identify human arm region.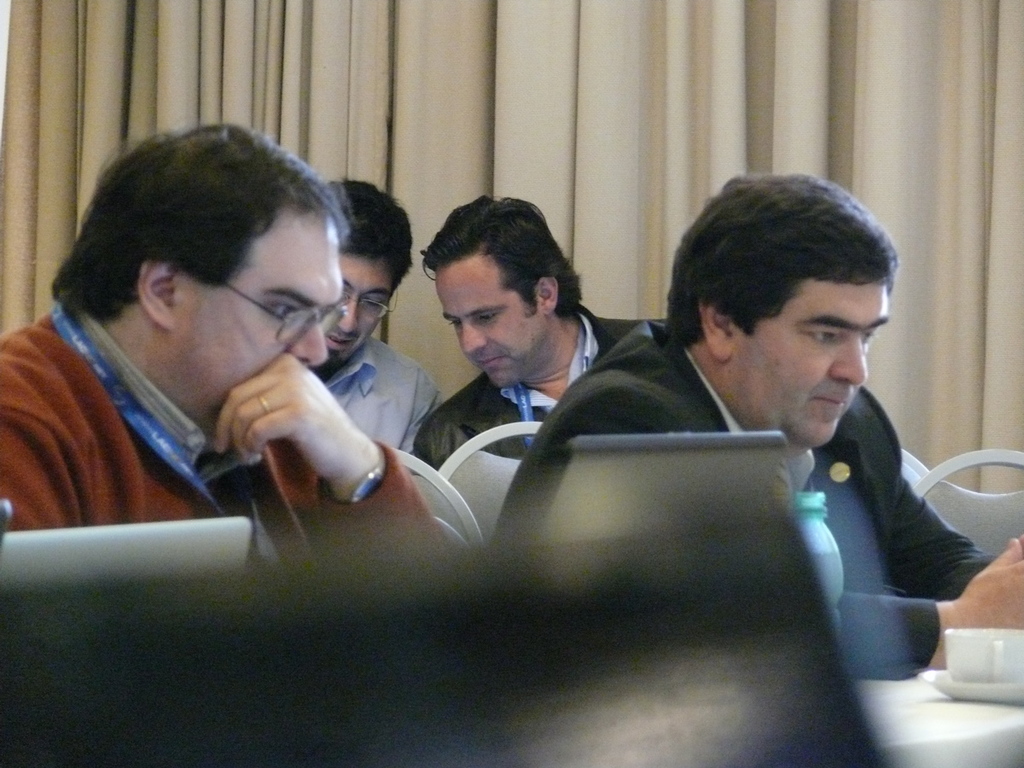
Region: crop(214, 352, 449, 567).
